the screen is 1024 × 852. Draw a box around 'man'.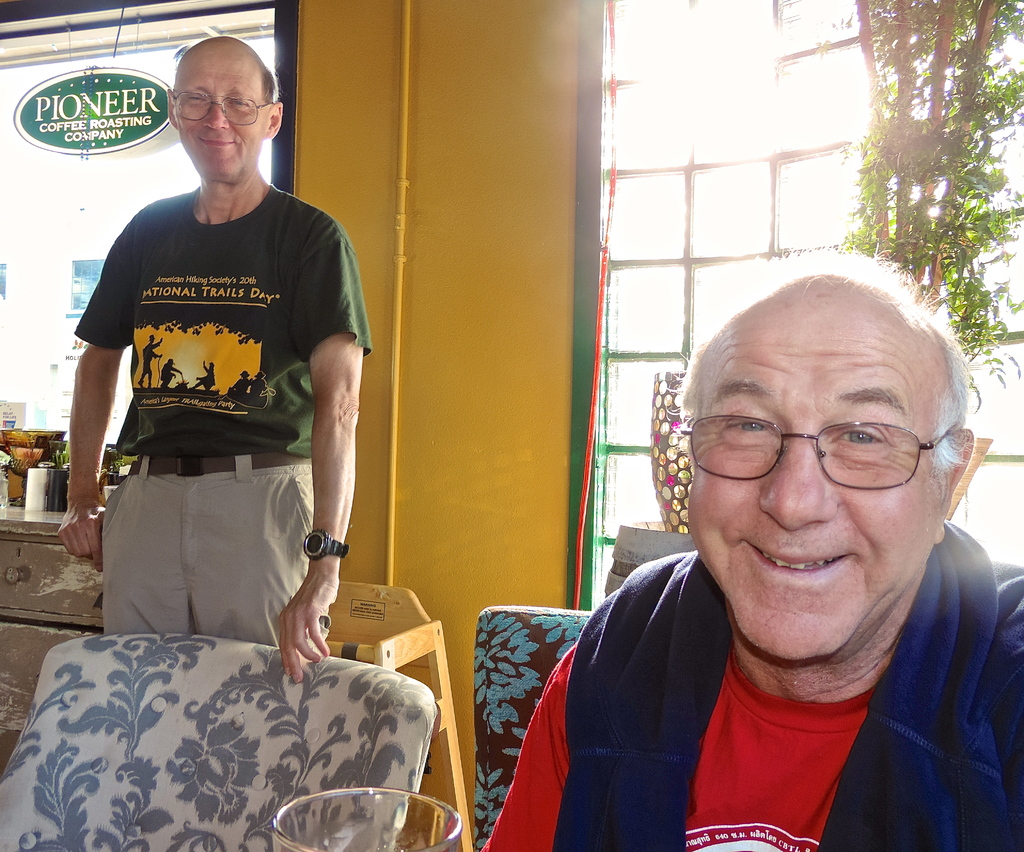
(470, 225, 1023, 836).
